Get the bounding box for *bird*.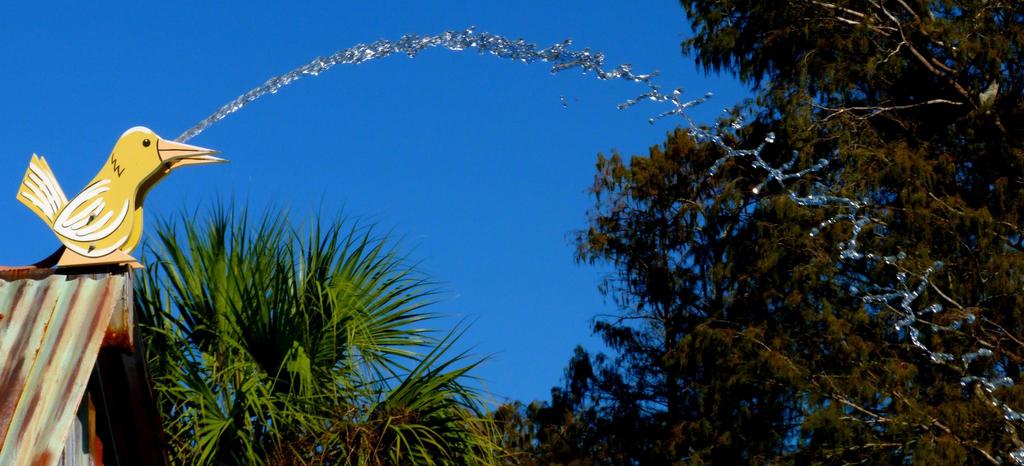
{"x1": 12, "y1": 127, "x2": 233, "y2": 261}.
